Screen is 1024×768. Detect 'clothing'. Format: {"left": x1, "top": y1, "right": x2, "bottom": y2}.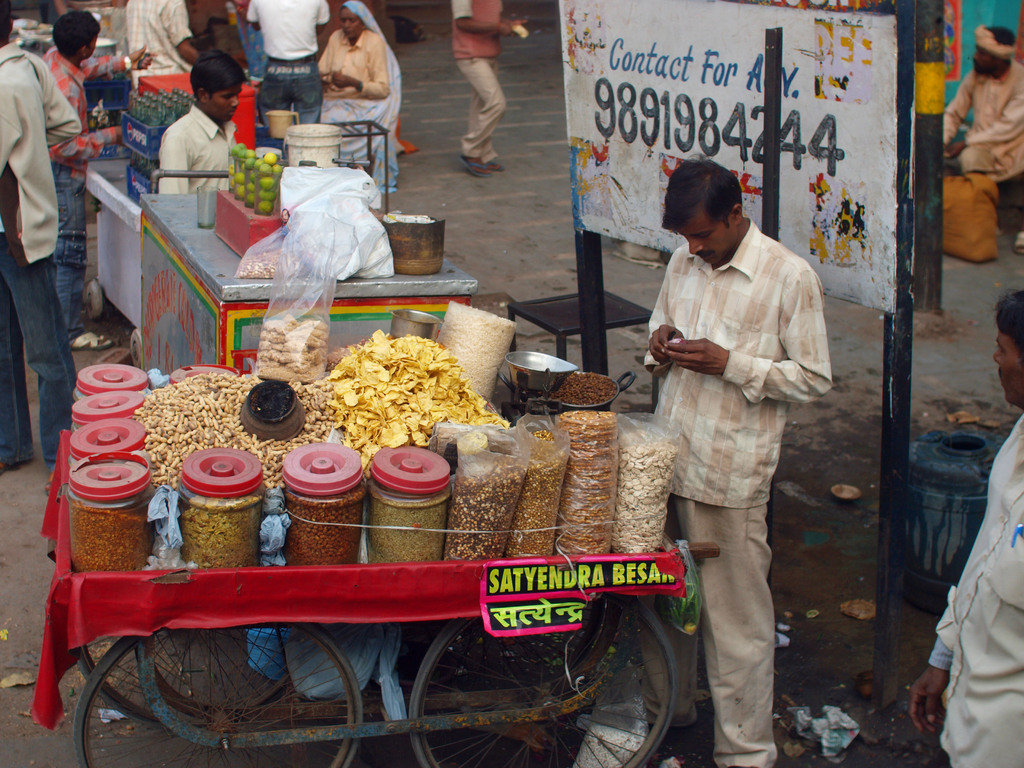
{"left": 245, "top": 0, "right": 331, "bottom": 127}.
